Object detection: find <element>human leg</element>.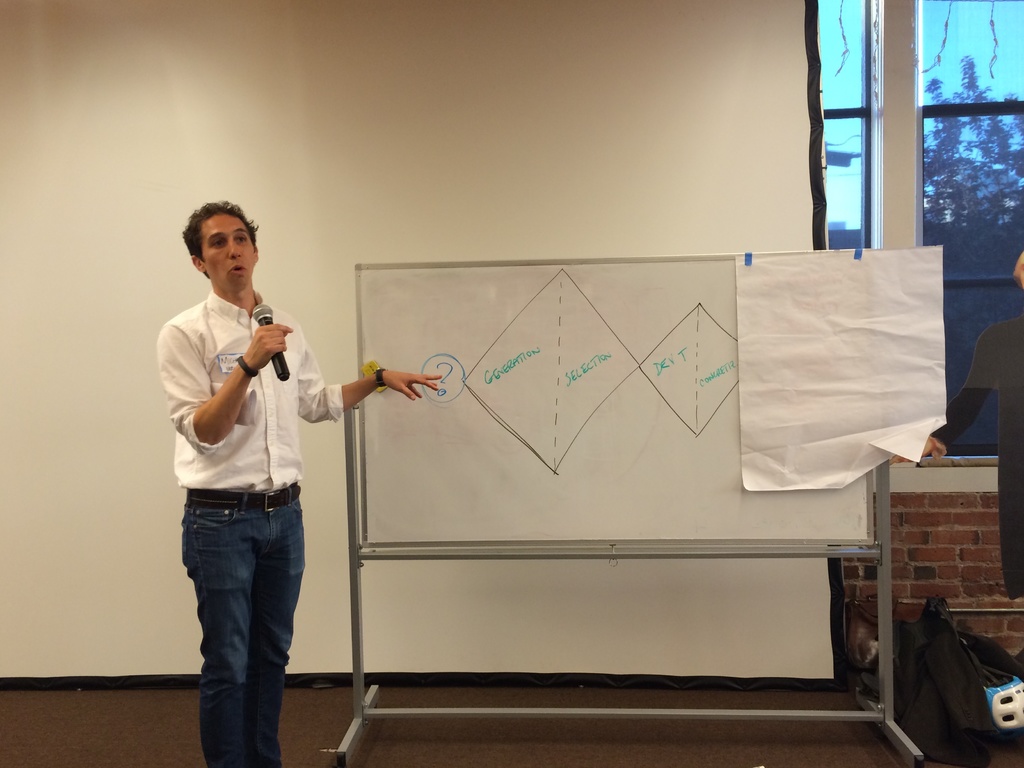
x1=182, y1=492, x2=262, y2=767.
